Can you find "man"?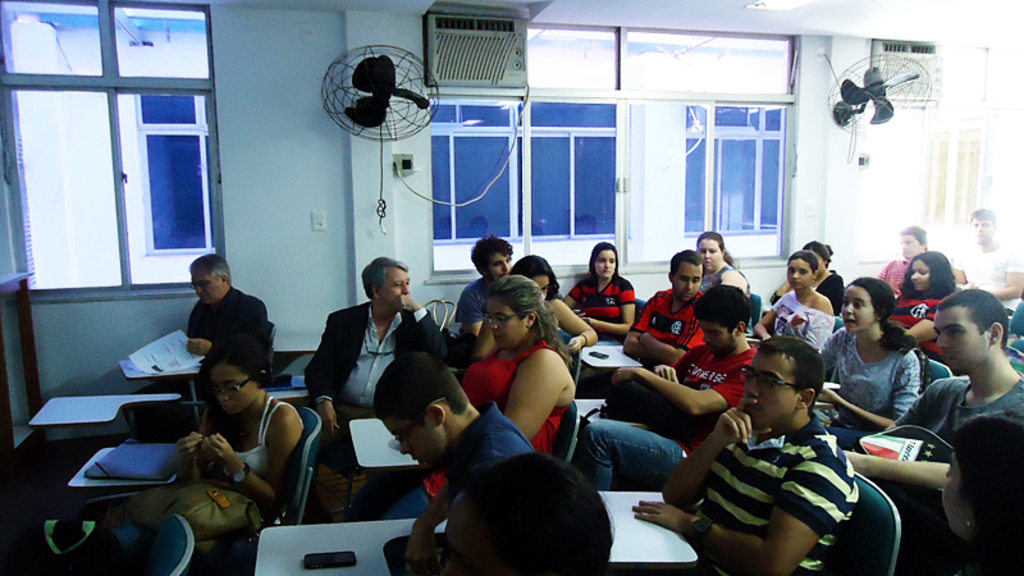
Yes, bounding box: [x1=948, y1=207, x2=1021, y2=315].
